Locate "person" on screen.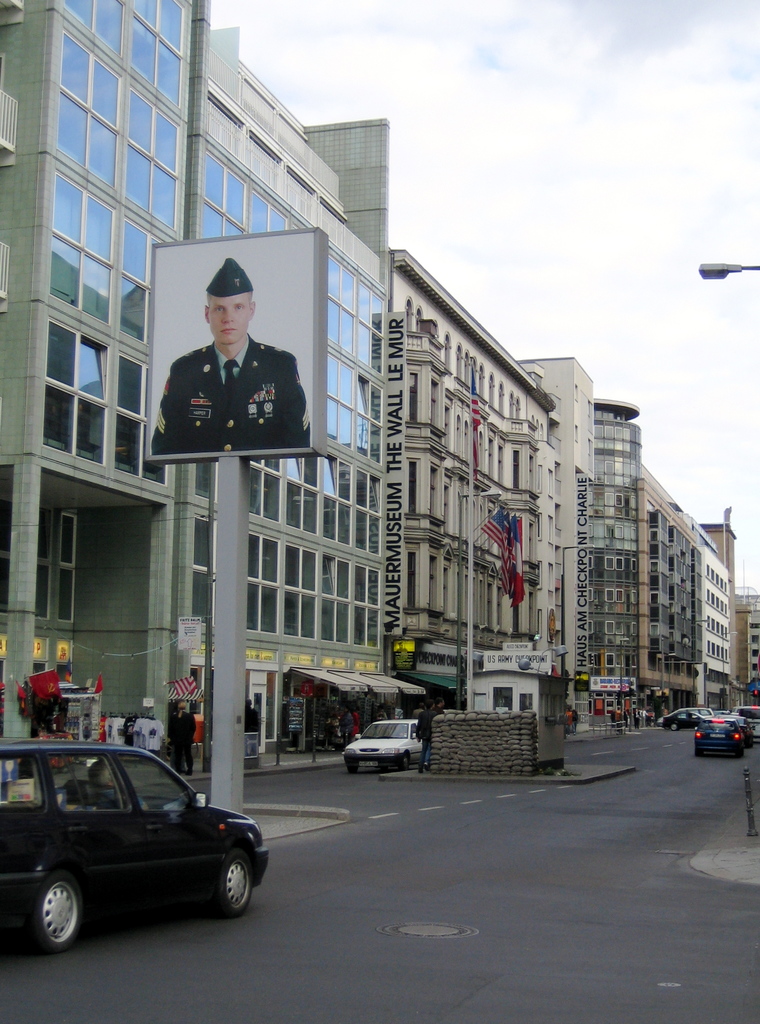
On screen at x1=161 y1=292 x2=326 y2=483.
